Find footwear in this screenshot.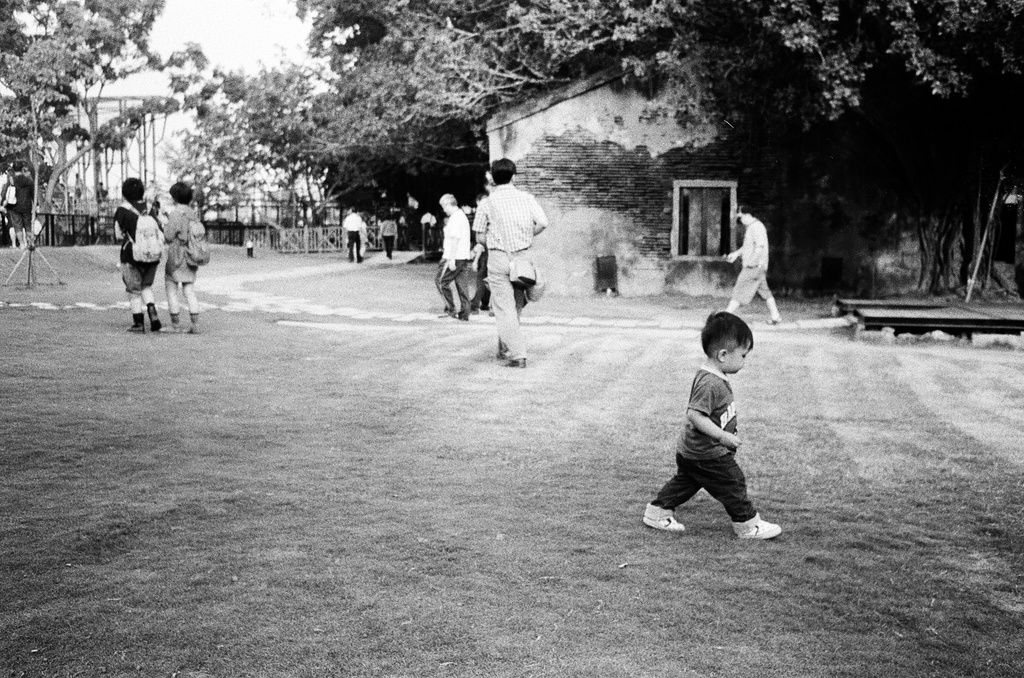
The bounding box for footwear is {"left": 125, "top": 324, "right": 148, "bottom": 335}.
